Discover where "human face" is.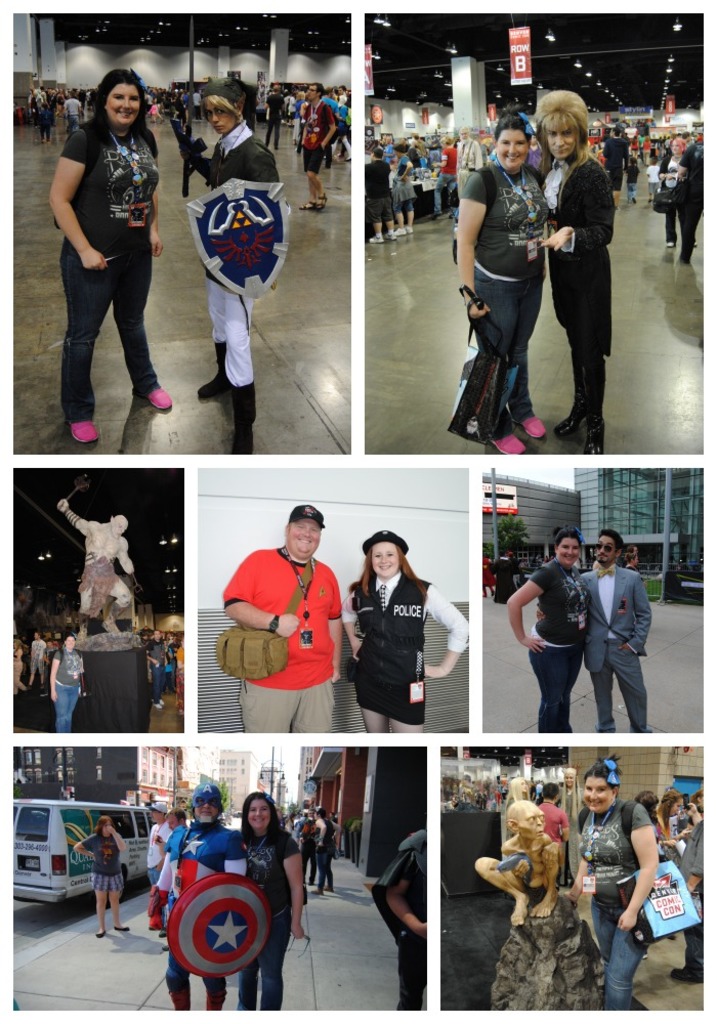
Discovered at bbox(540, 113, 577, 164).
